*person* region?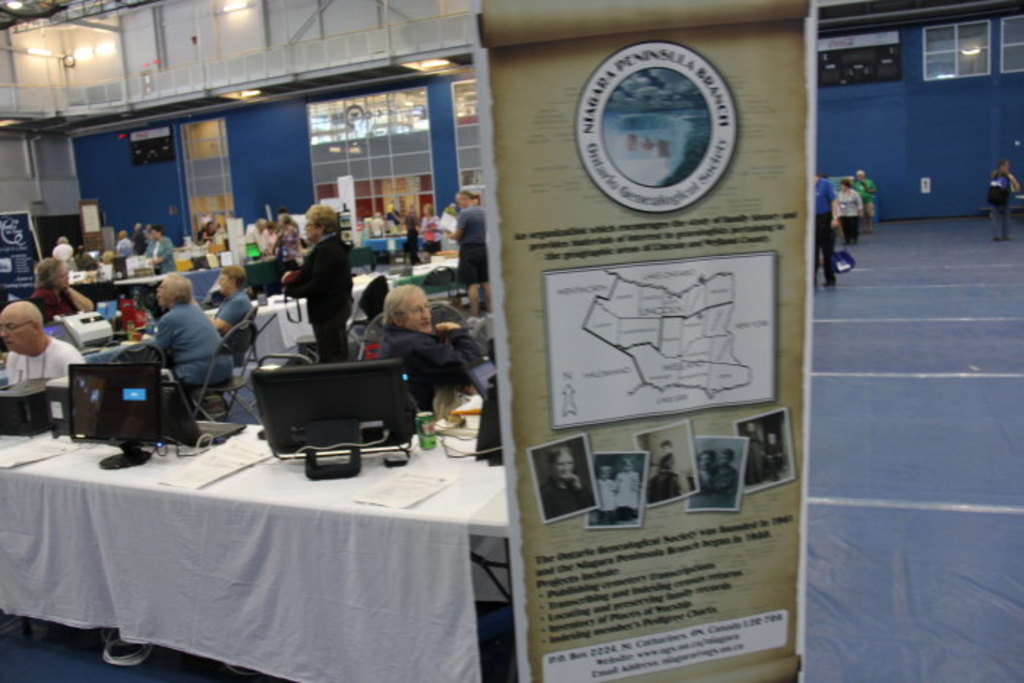
<box>395,209,423,260</box>
